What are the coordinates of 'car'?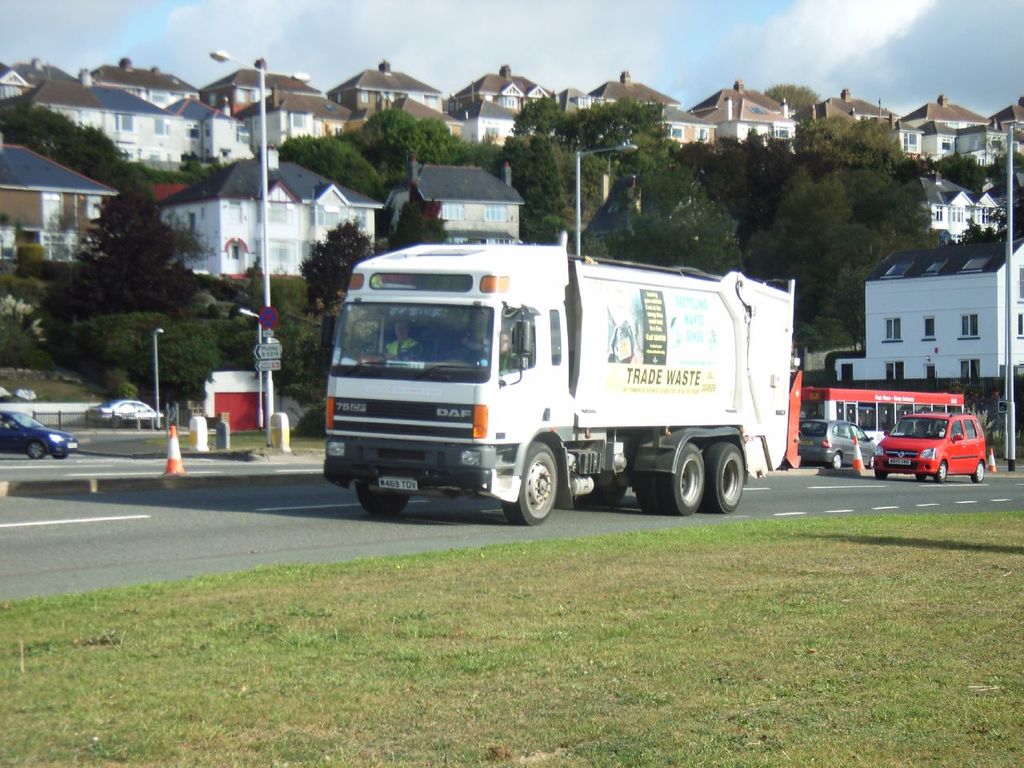
[793,421,873,463].
